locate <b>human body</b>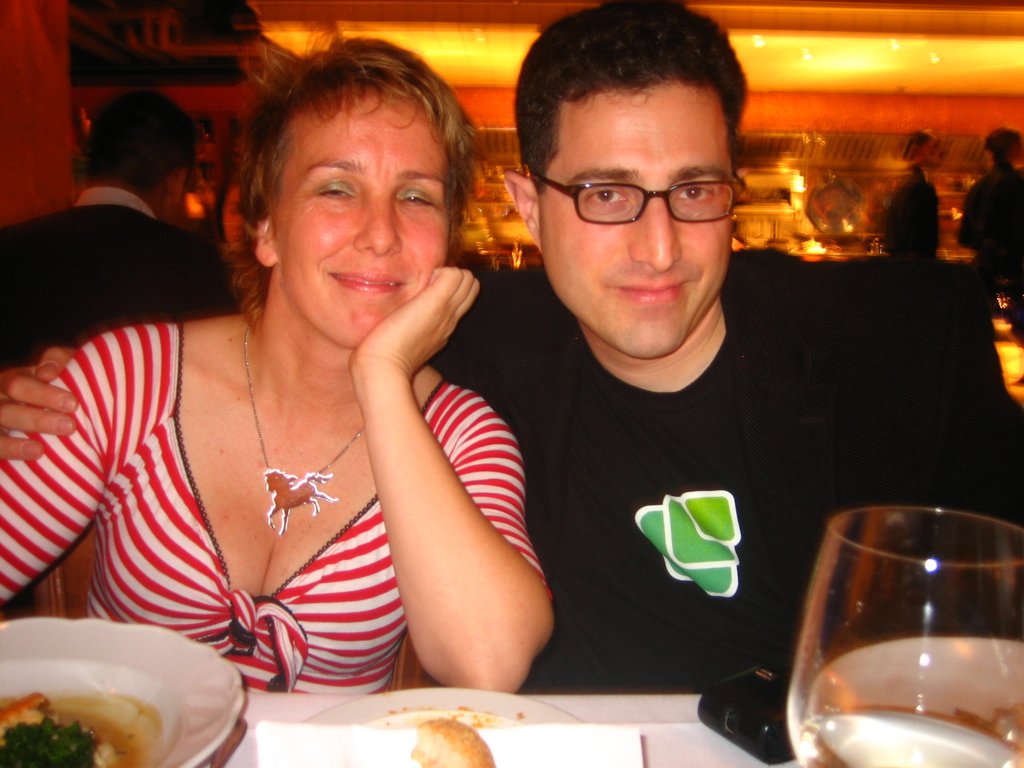
<box>428,244,1023,696</box>
